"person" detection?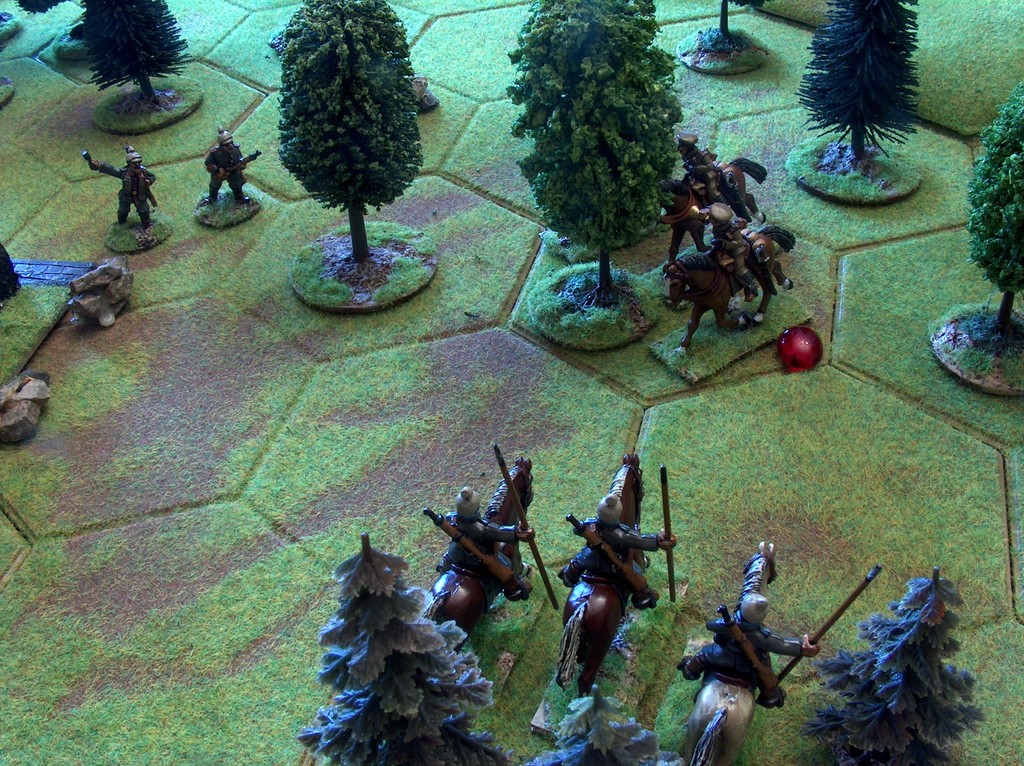
436 487 536 605
